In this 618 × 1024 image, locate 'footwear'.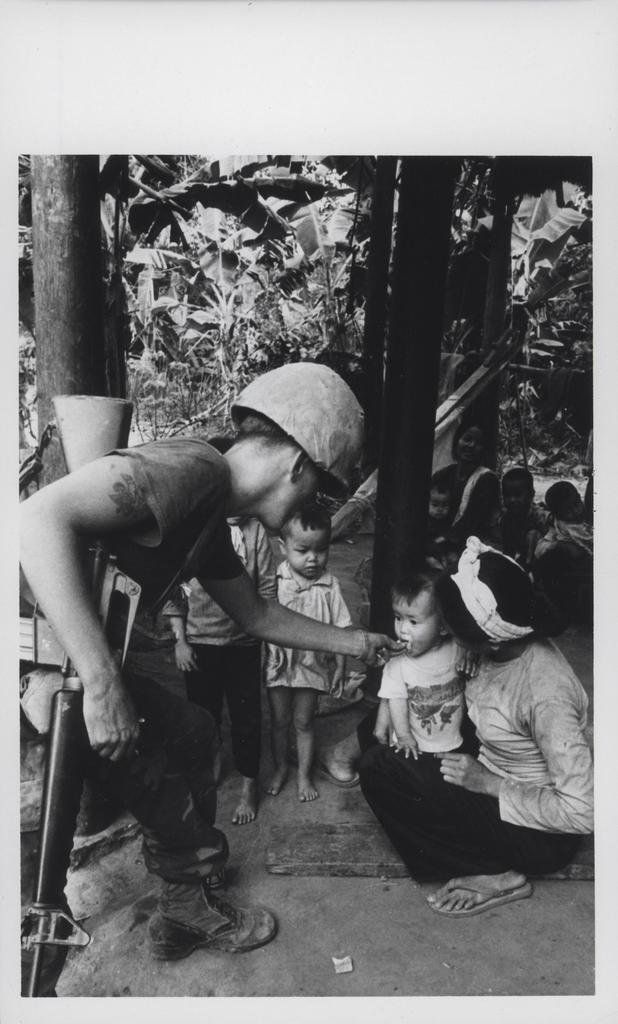
Bounding box: (129, 863, 276, 964).
